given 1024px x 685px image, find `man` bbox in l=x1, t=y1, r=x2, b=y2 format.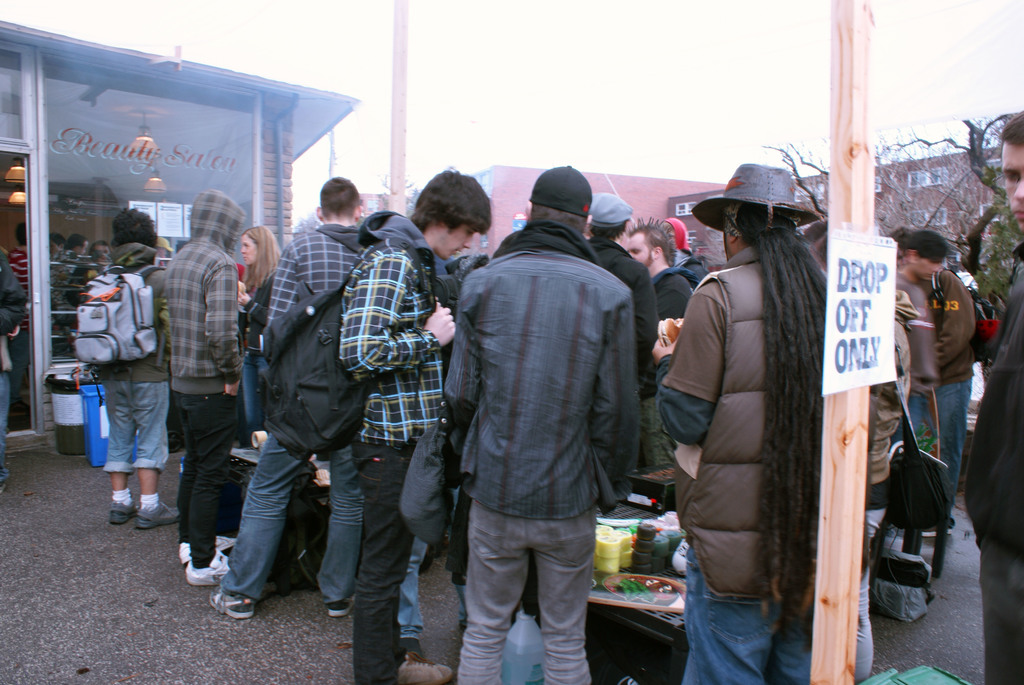
l=154, t=185, r=254, b=595.
